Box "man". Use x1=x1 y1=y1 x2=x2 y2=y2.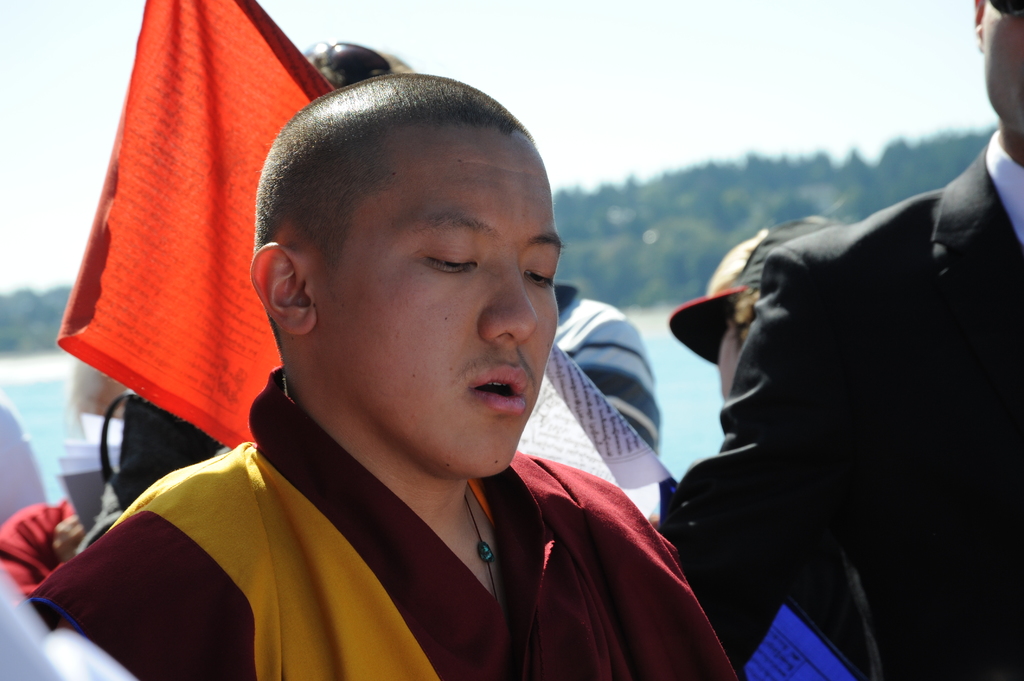
x1=29 y1=73 x2=733 y2=680.
